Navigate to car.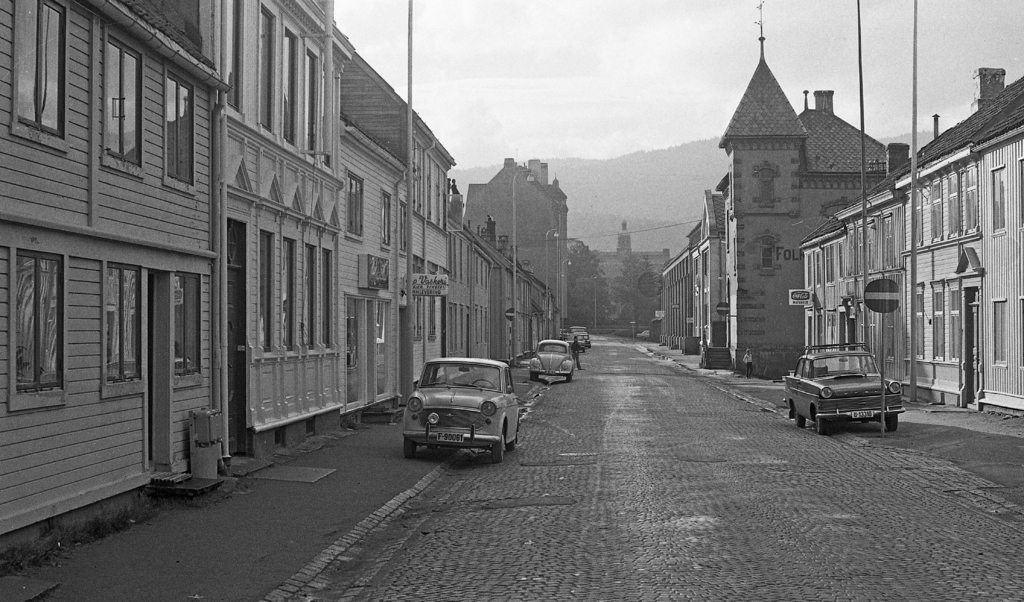
Navigation target: (x1=566, y1=336, x2=586, y2=353).
